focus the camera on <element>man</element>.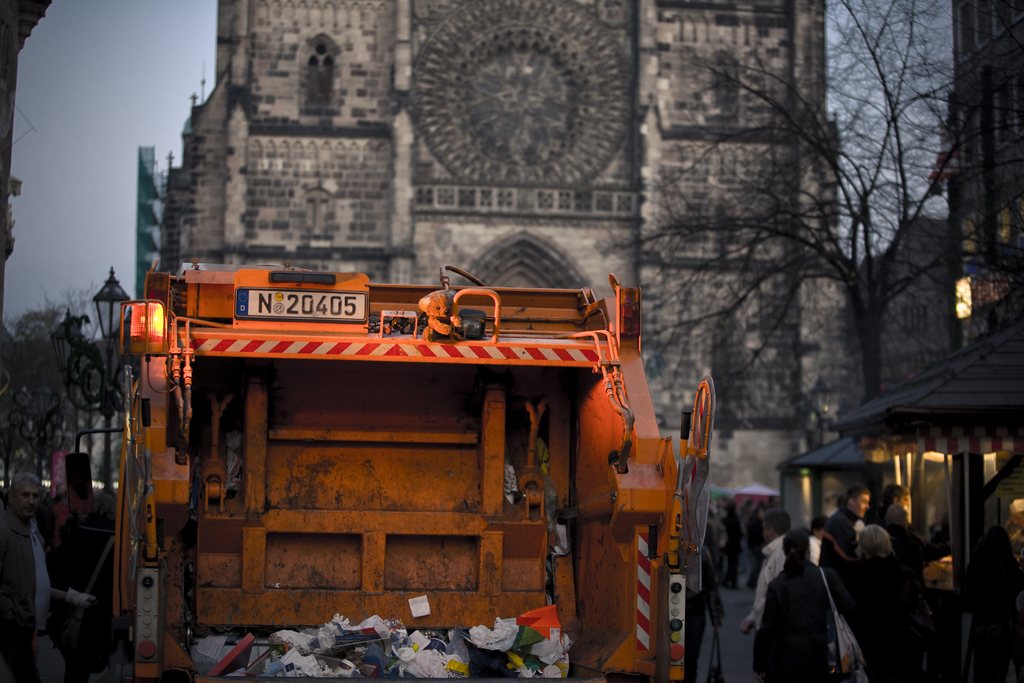
Focus region: 821,485,867,614.
